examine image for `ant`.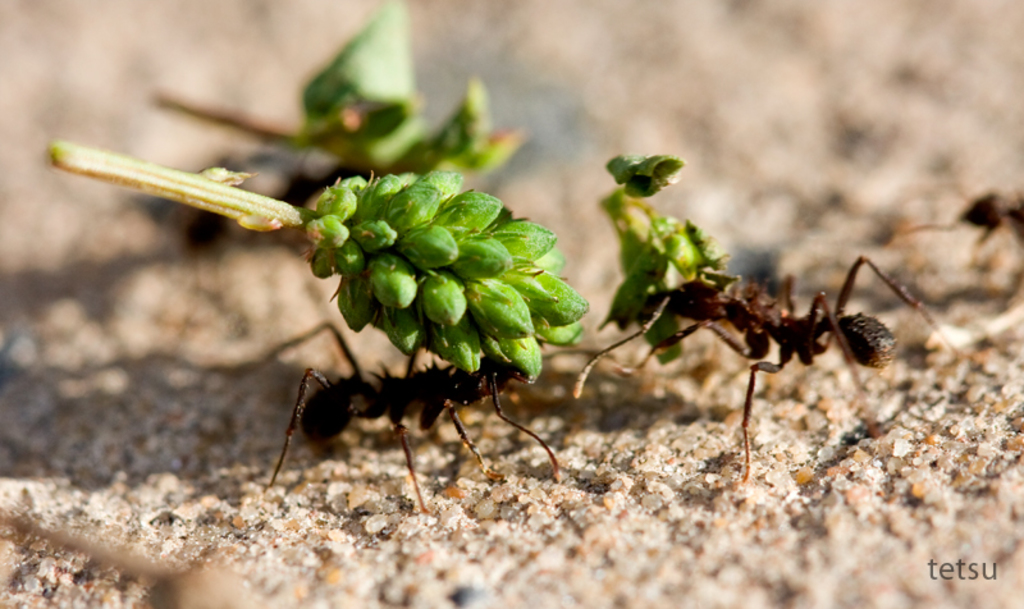
Examination result: {"left": 260, "top": 335, "right": 586, "bottom": 513}.
